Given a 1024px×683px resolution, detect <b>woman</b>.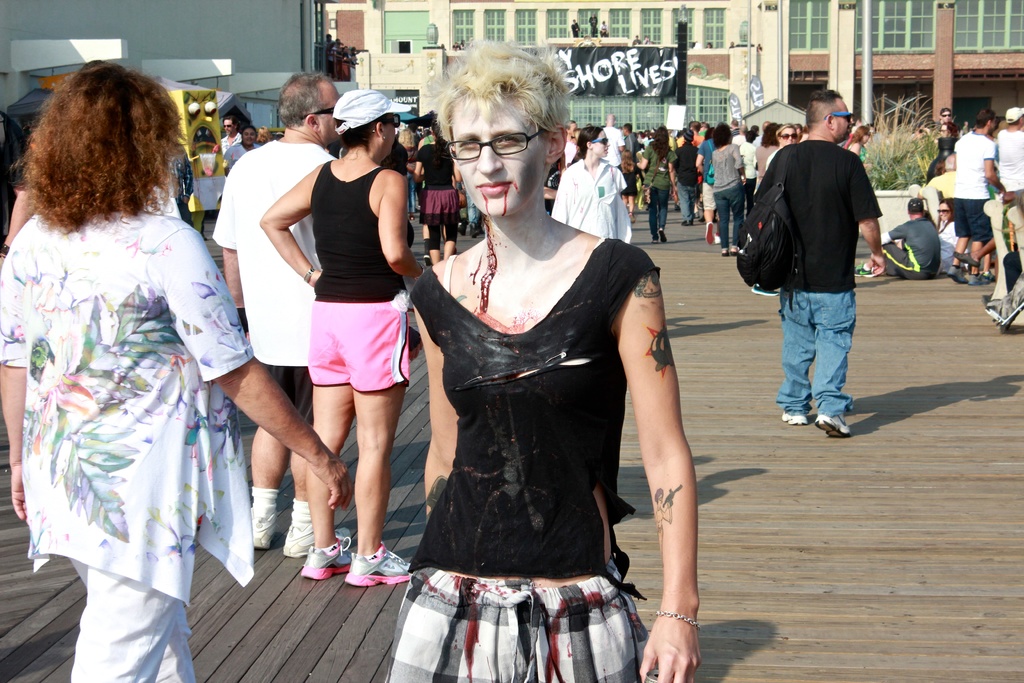
bbox(412, 128, 465, 270).
